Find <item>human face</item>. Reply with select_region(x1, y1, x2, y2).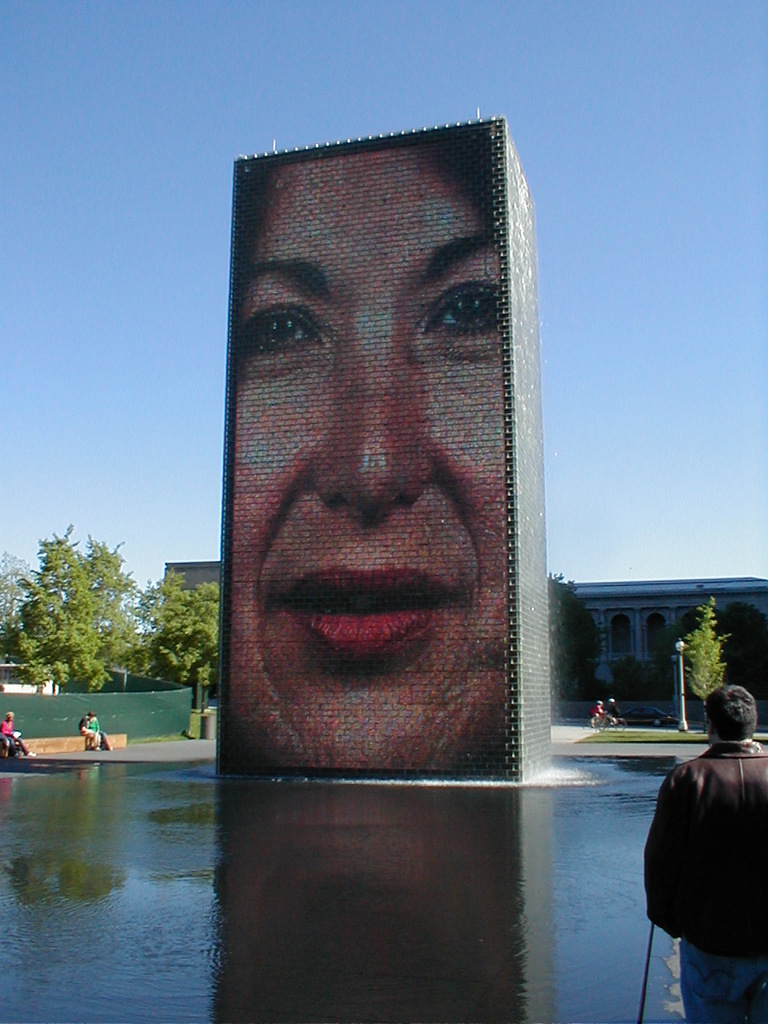
select_region(231, 146, 513, 778).
